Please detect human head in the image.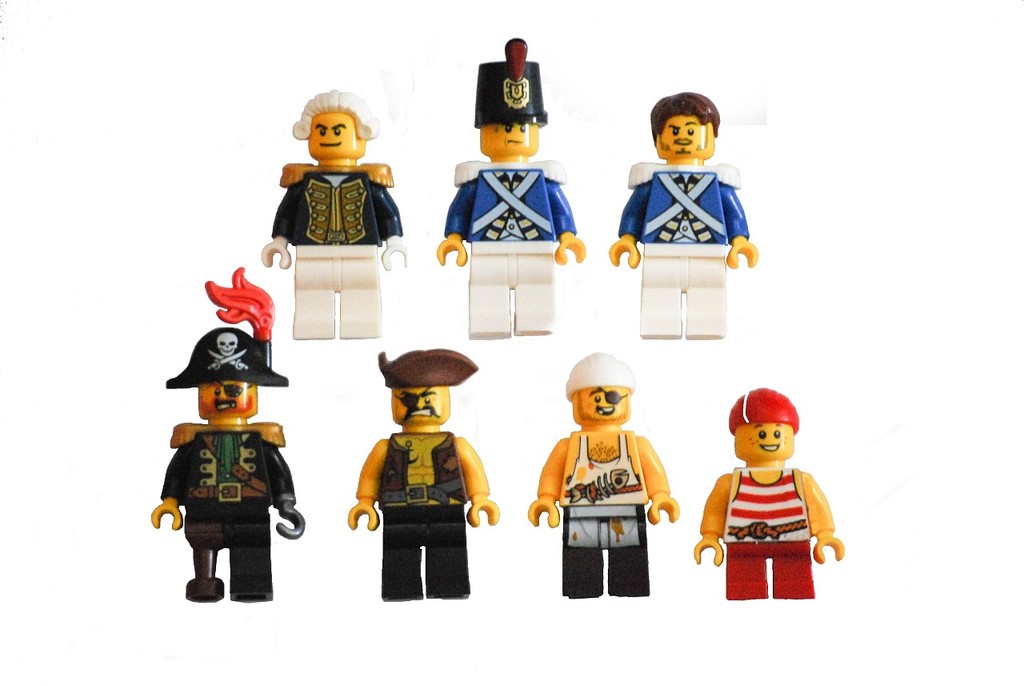
Rect(572, 386, 633, 420).
